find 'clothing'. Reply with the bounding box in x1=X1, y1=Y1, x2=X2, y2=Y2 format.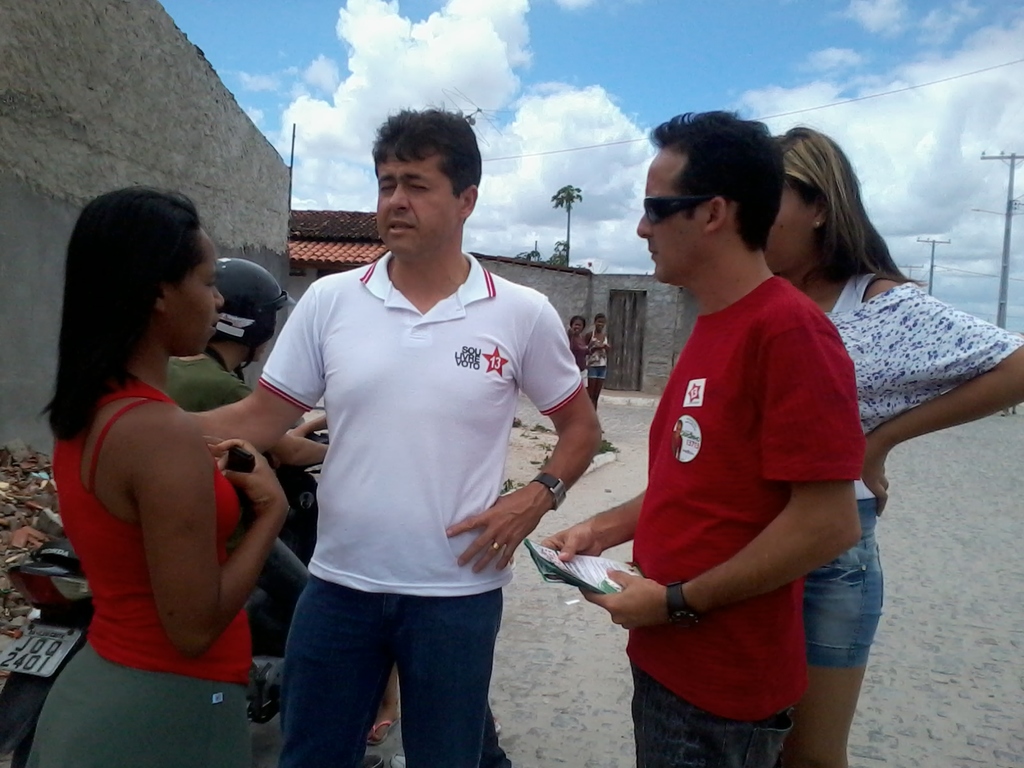
x1=24, y1=362, x2=283, y2=767.
